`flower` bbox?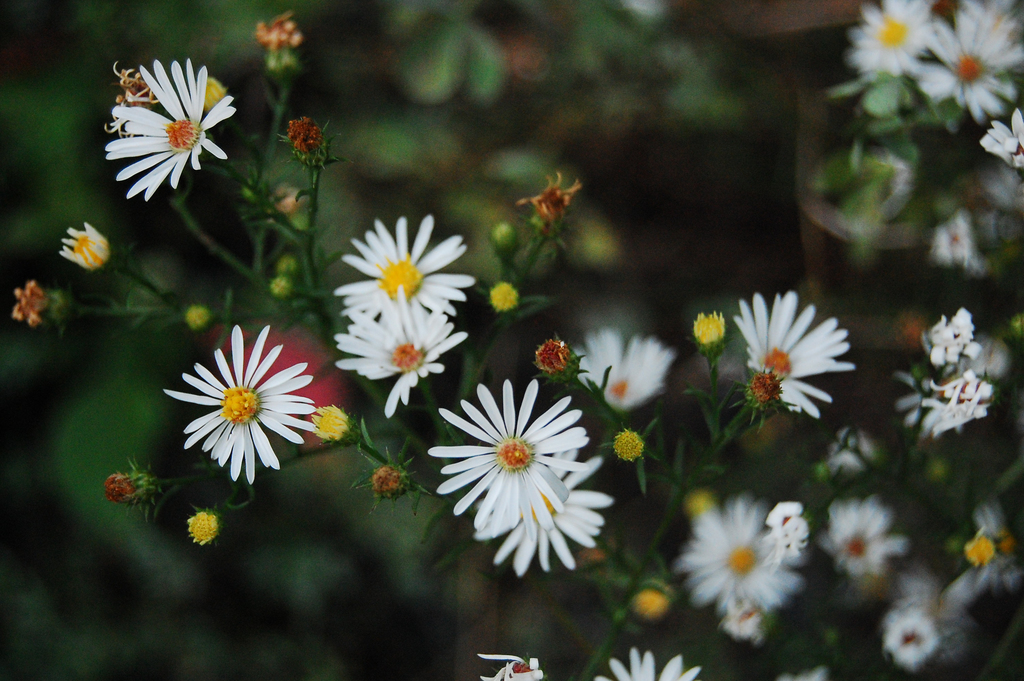
<region>886, 606, 941, 671</region>
